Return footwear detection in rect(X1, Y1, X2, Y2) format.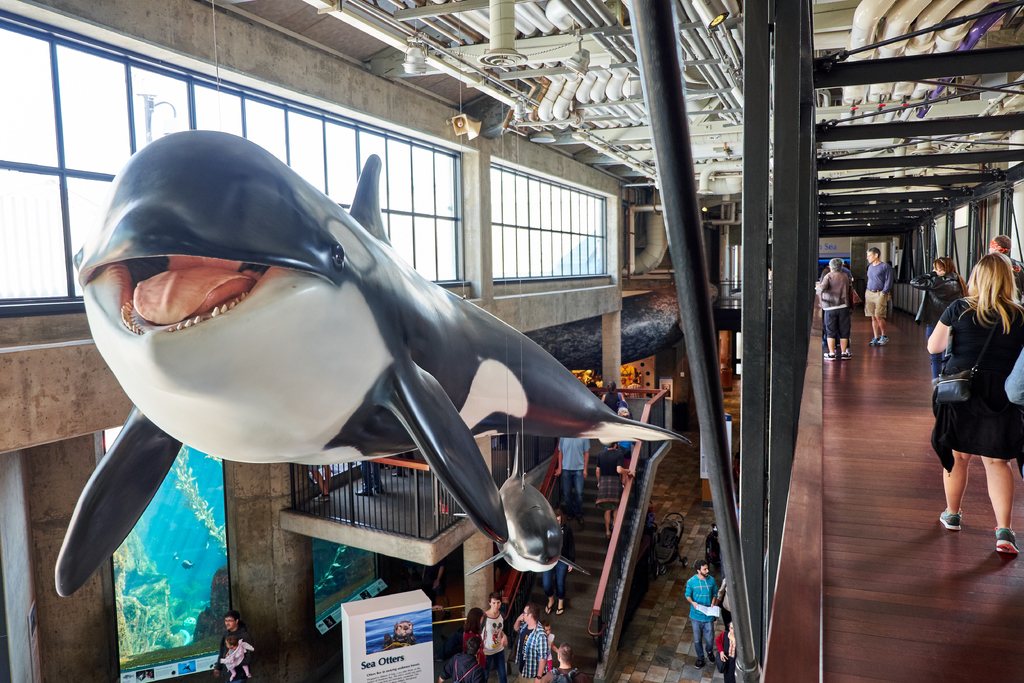
rect(995, 525, 1018, 559).
